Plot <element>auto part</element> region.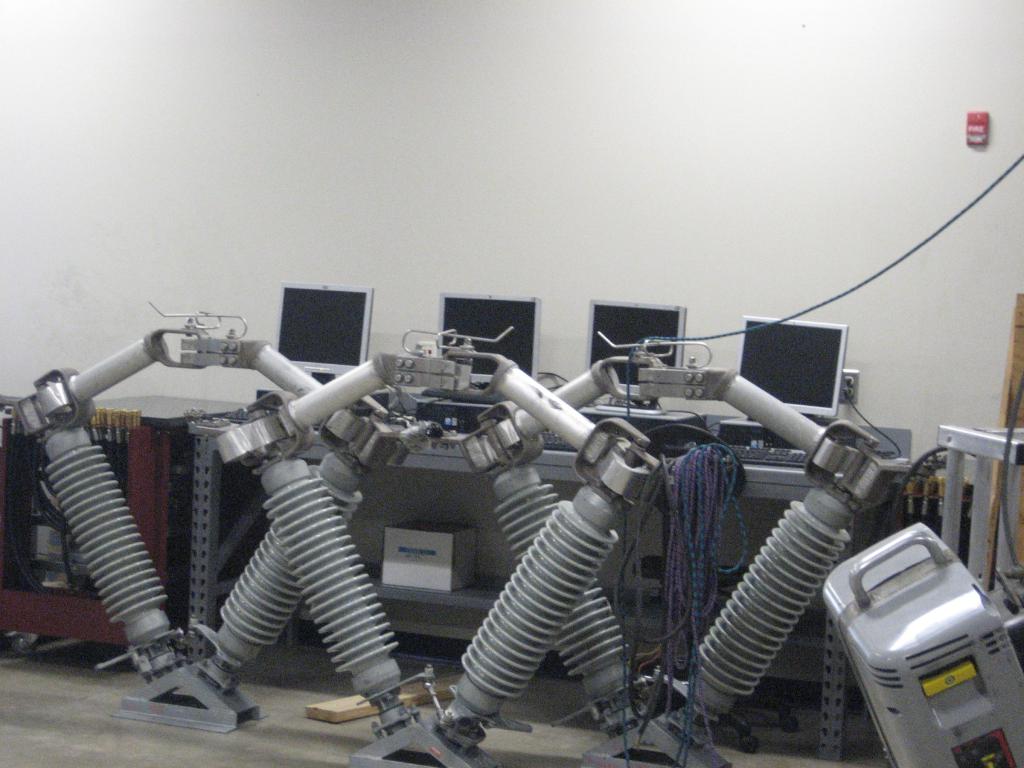
Plotted at box(637, 356, 957, 735).
